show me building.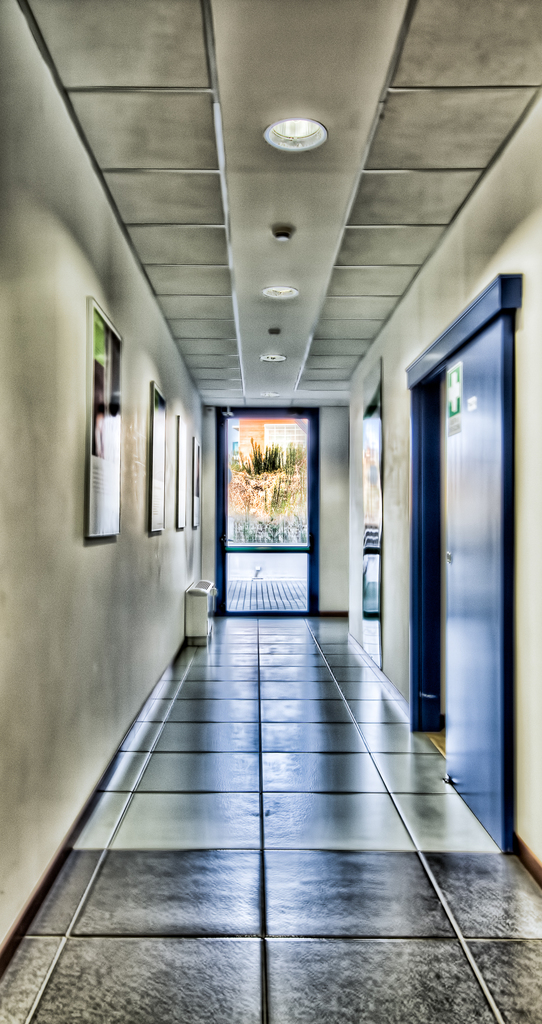
building is here: l=0, t=0, r=541, b=1023.
